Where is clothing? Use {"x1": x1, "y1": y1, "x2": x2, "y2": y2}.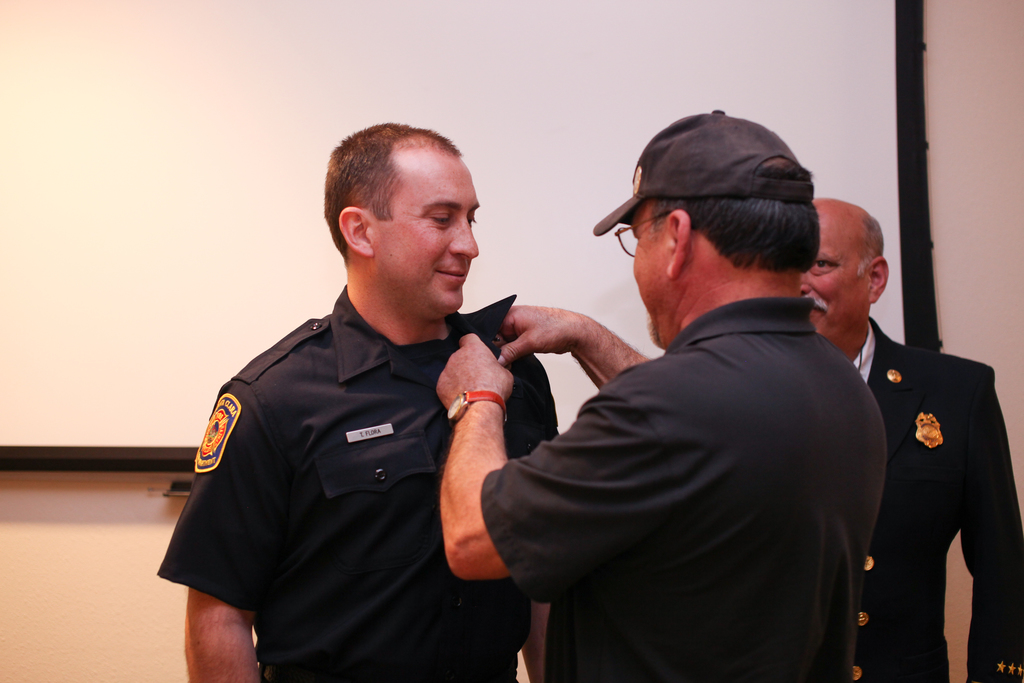
{"x1": 850, "y1": 319, "x2": 1023, "y2": 682}.
